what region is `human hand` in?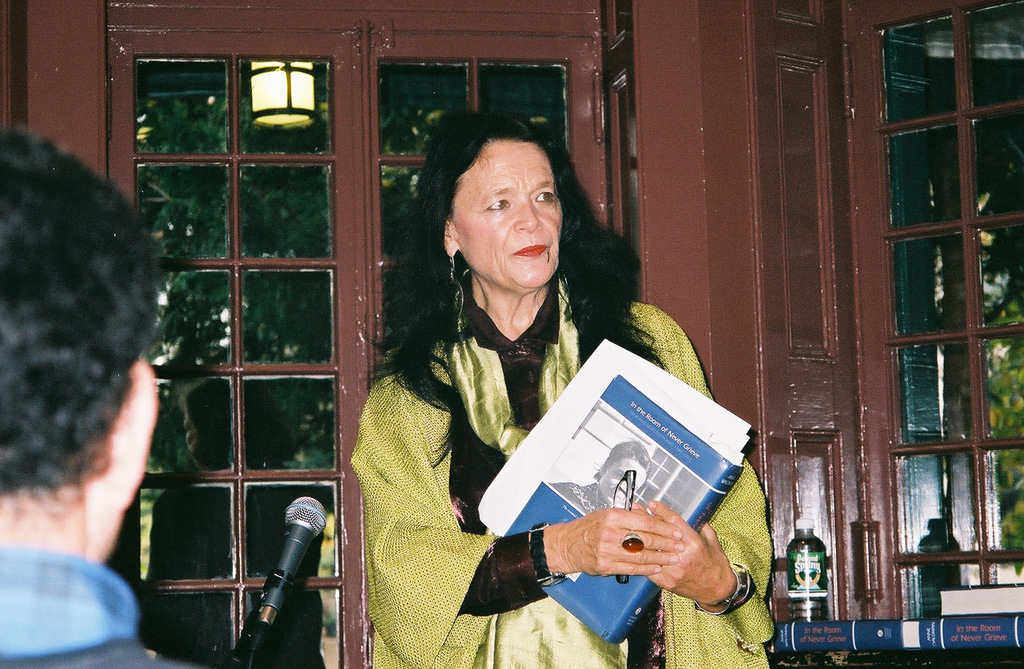
(630,496,741,606).
